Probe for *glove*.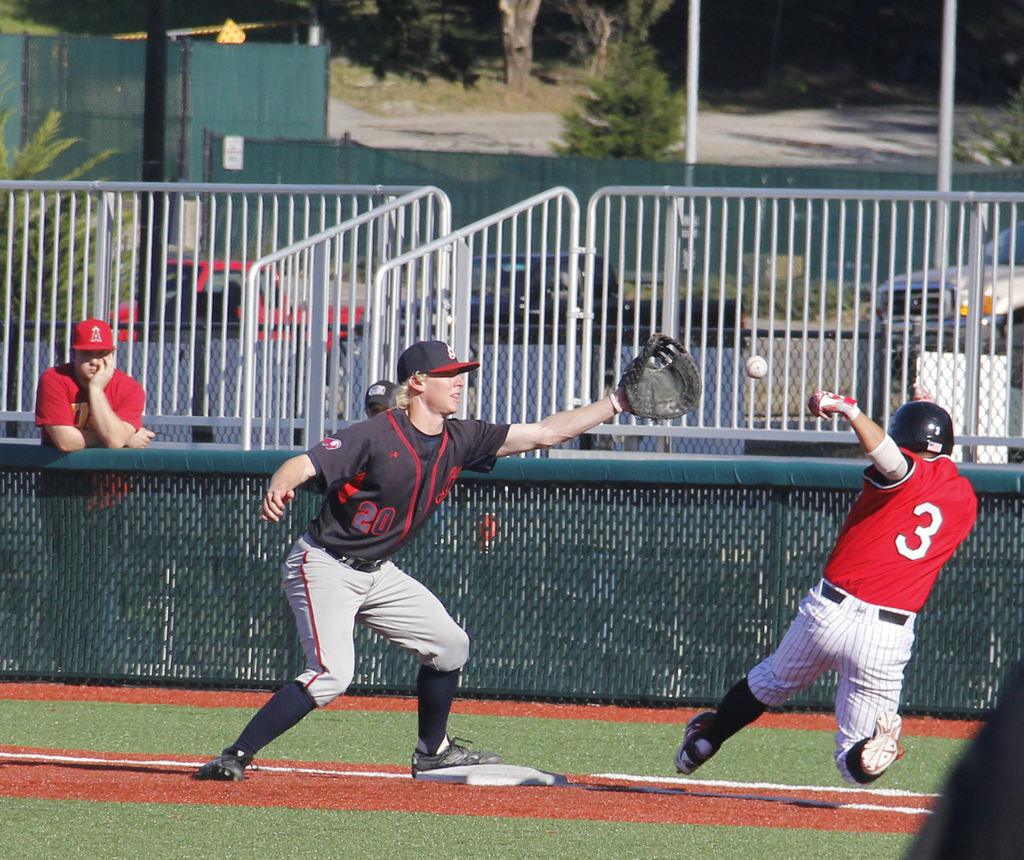
Probe result: bbox=[617, 333, 703, 422].
